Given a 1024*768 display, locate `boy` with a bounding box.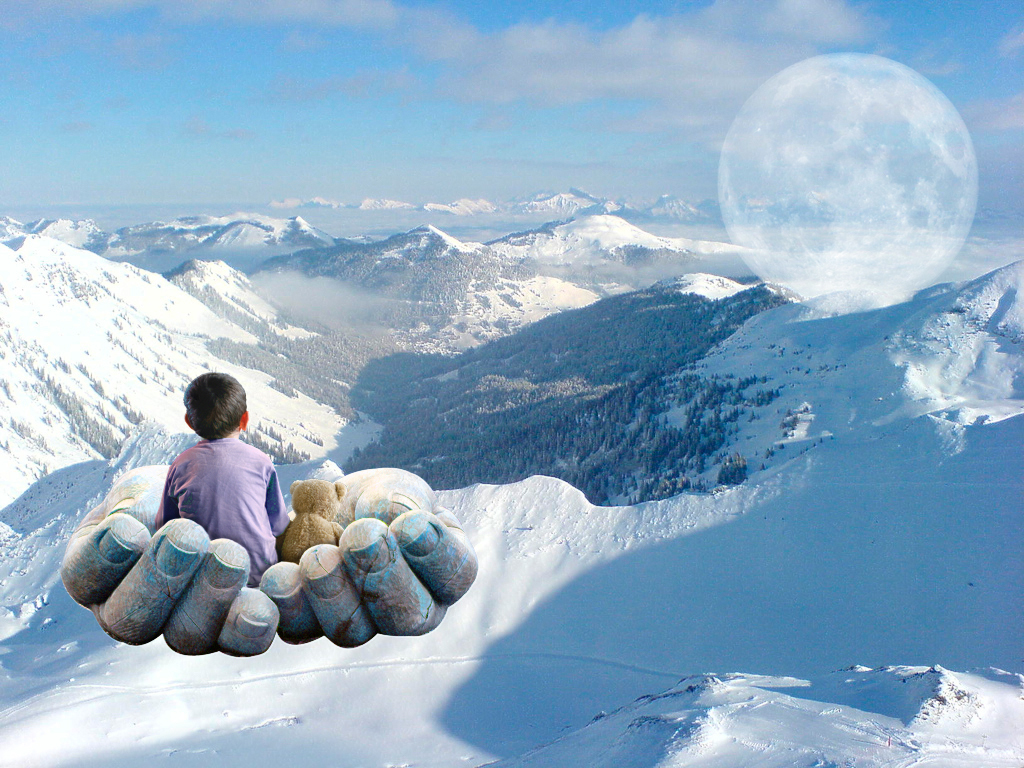
Located: {"left": 128, "top": 375, "right": 300, "bottom": 590}.
